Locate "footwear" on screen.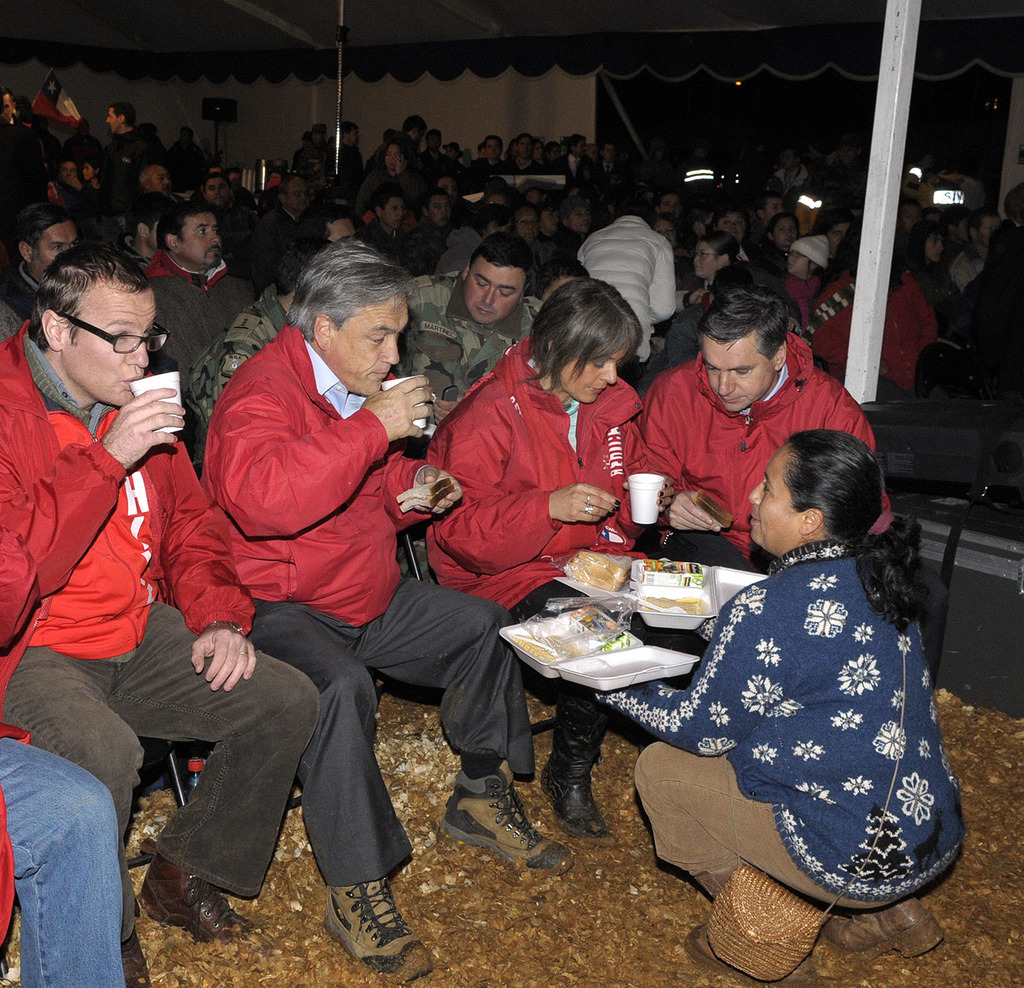
On screen at (left=537, top=683, right=615, bottom=845).
